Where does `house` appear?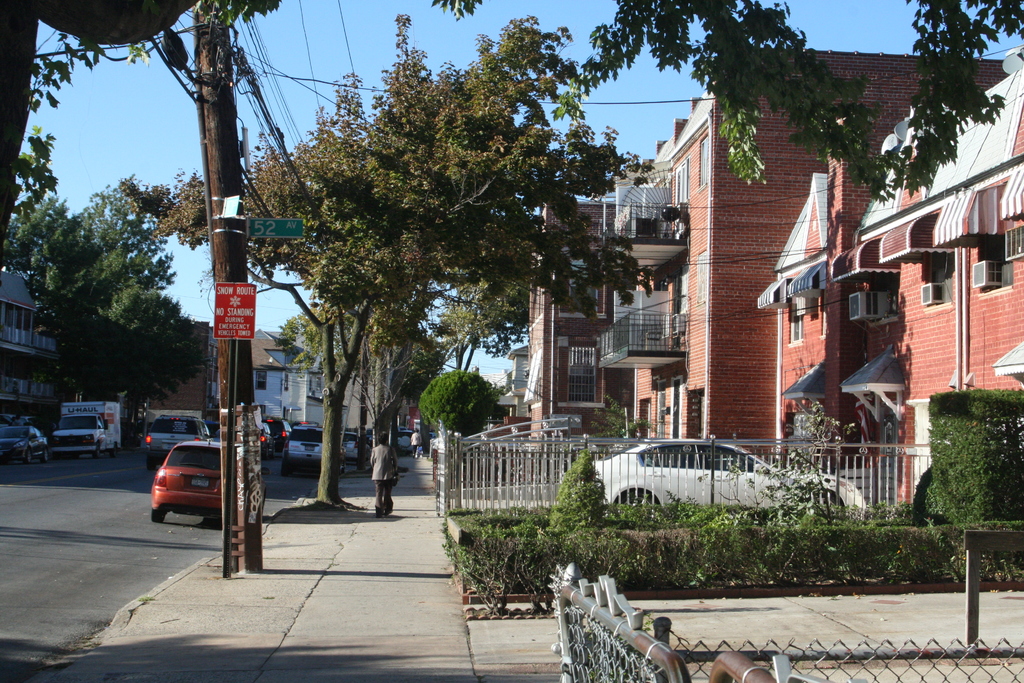
Appears at box=[606, 45, 996, 499].
